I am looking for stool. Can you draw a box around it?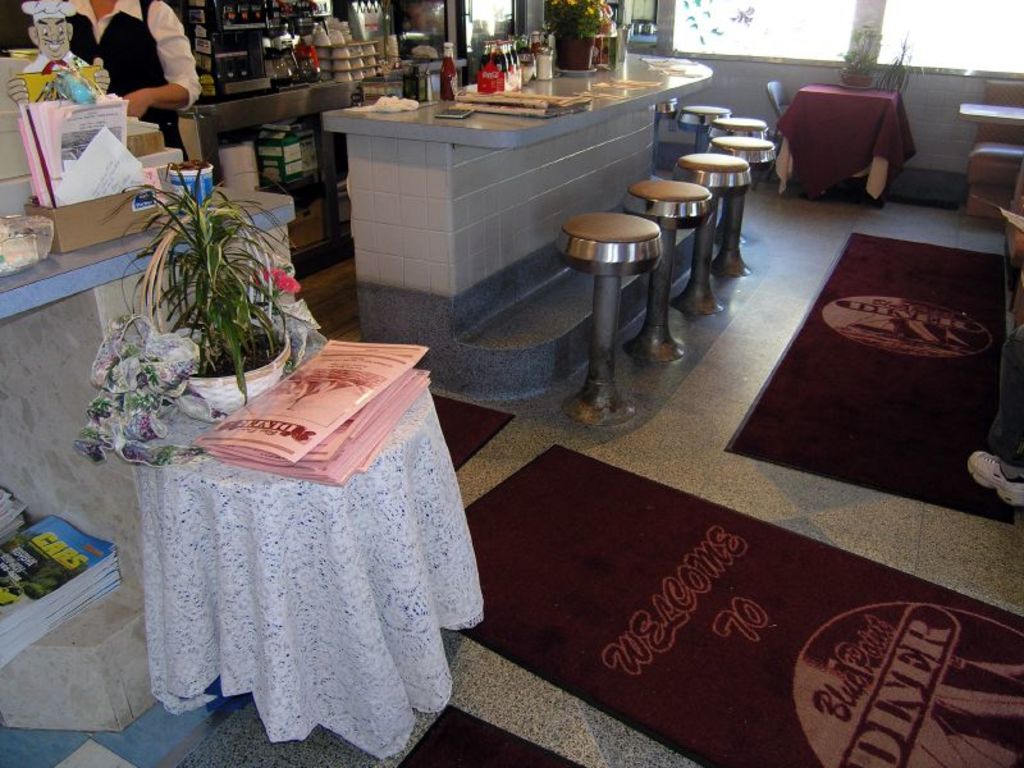
Sure, the bounding box is (x1=675, y1=151, x2=746, y2=315).
